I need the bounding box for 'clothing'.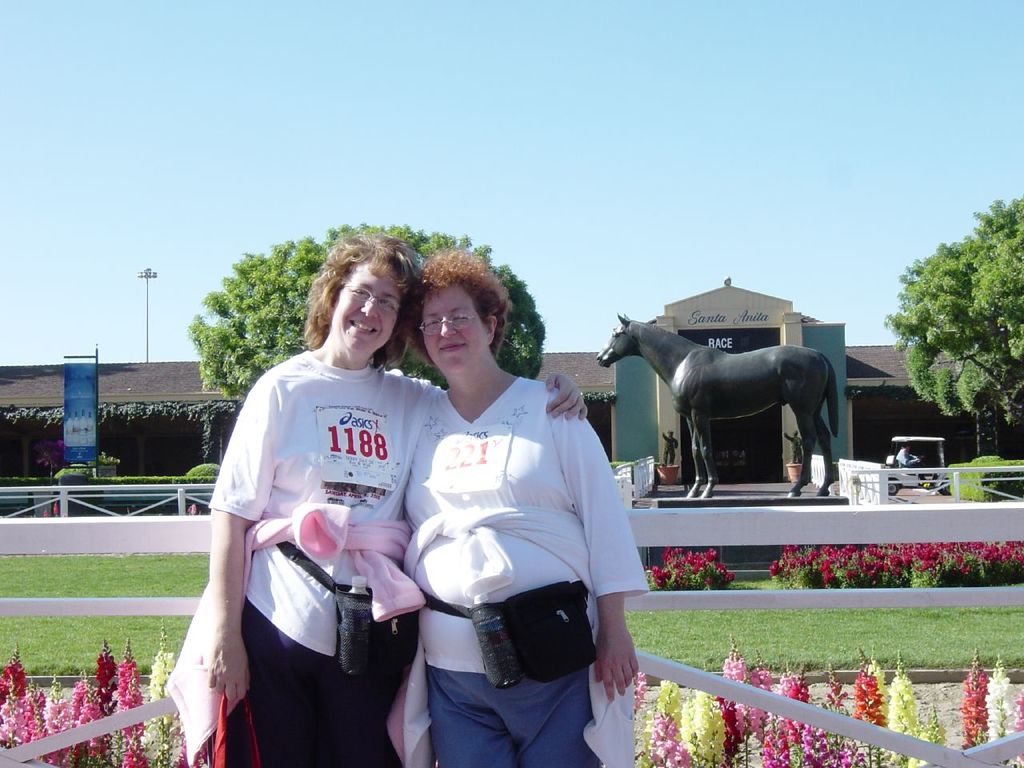
Here it is: 183, 326, 459, 767.
